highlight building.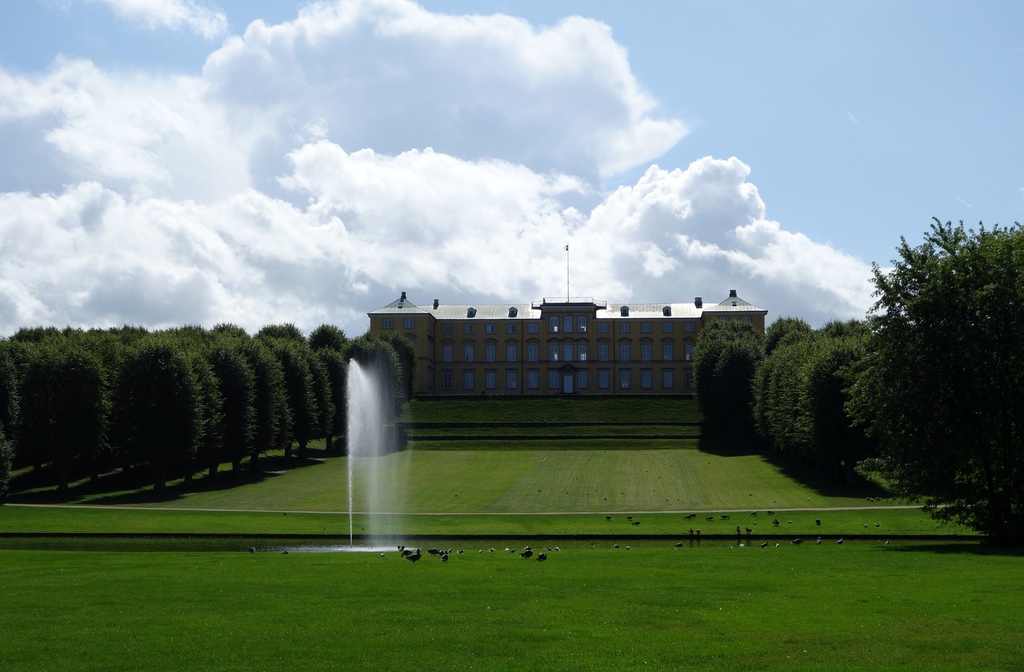
Highlighted region: (x1=365, y1=243, x2=771, y2=396).
